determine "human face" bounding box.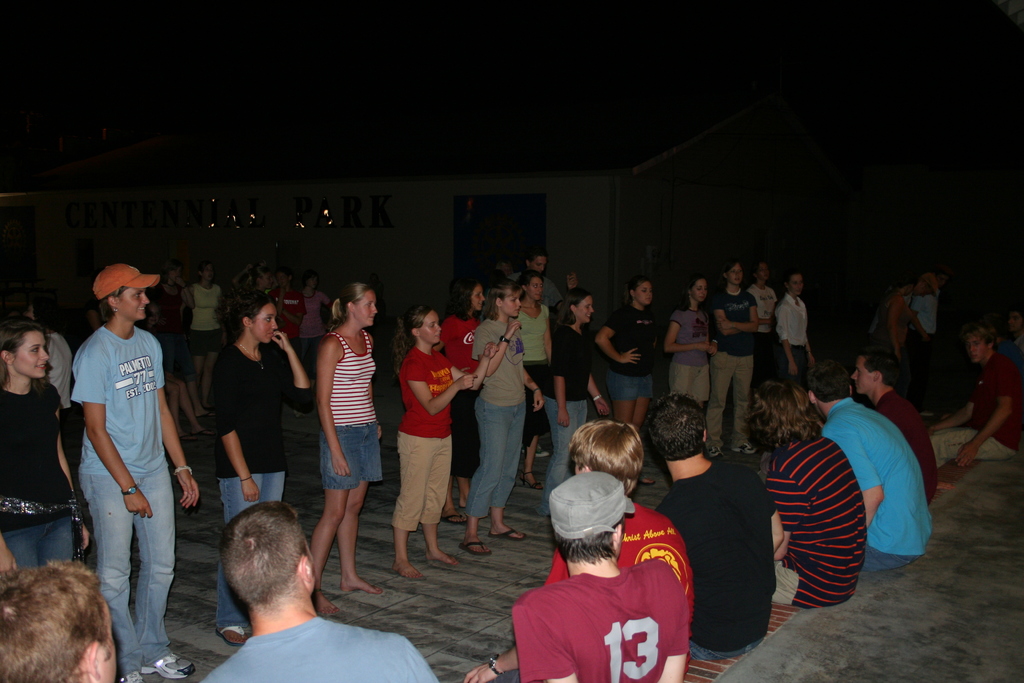
Determined: {"left": 966, "top": 331, "right": 985, "bottom": 363}.
